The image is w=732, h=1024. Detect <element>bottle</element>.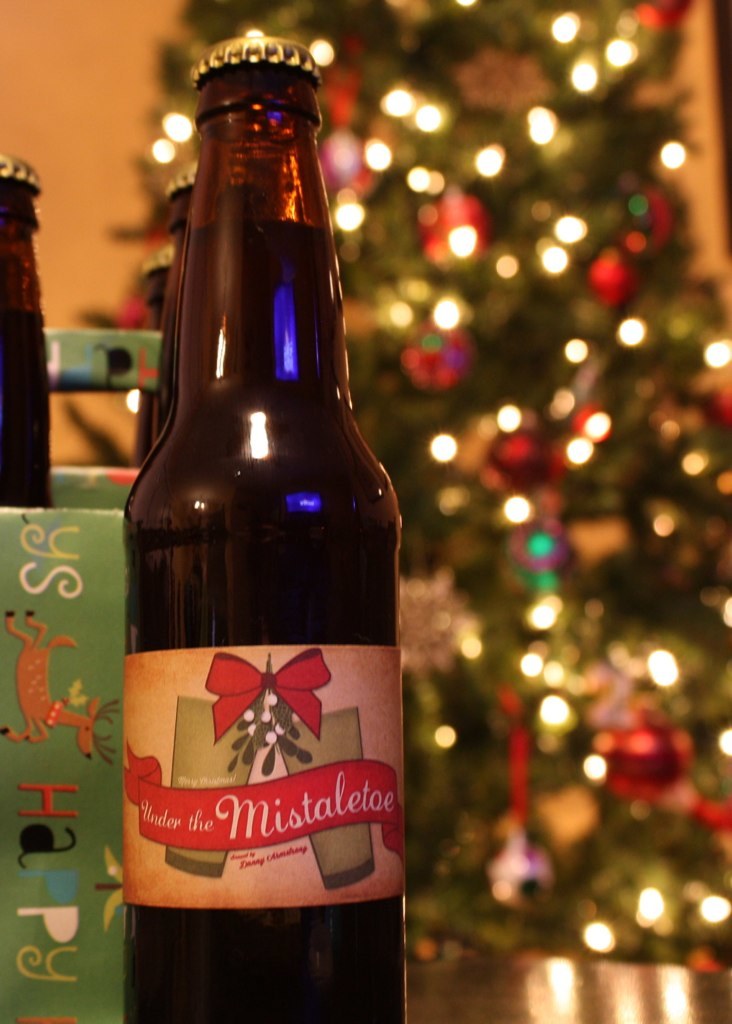
Detection: 118,33,402,1023.
